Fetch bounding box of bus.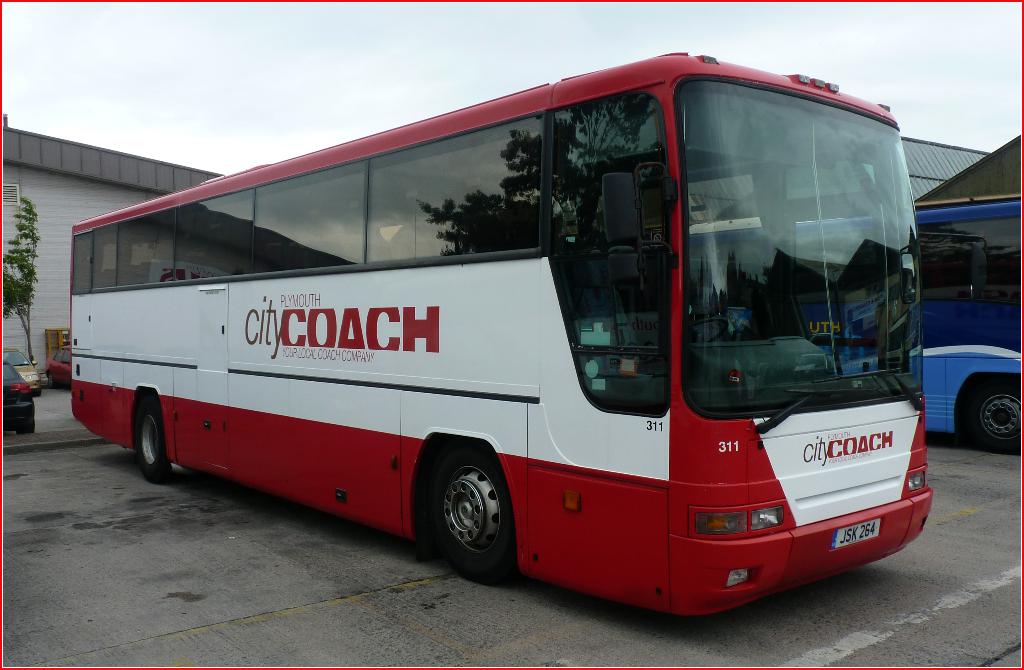
Bbox: {"x1": 71, "y1": 44, "x2": 932, "y2": 621}.
